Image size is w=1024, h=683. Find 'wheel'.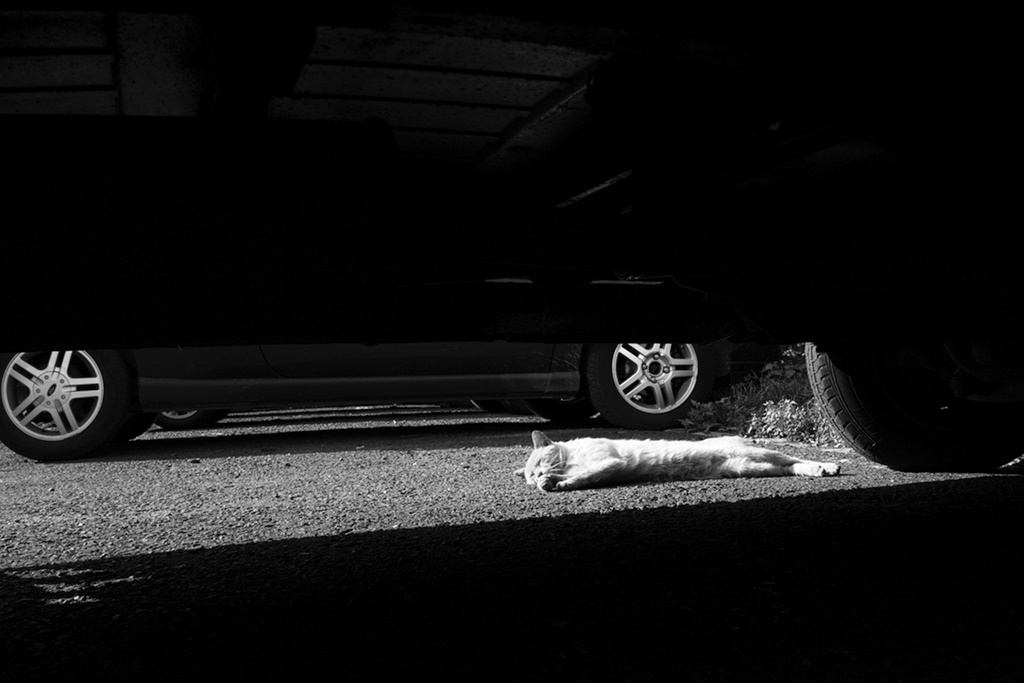
bbox(527, 397, 600, 422).
